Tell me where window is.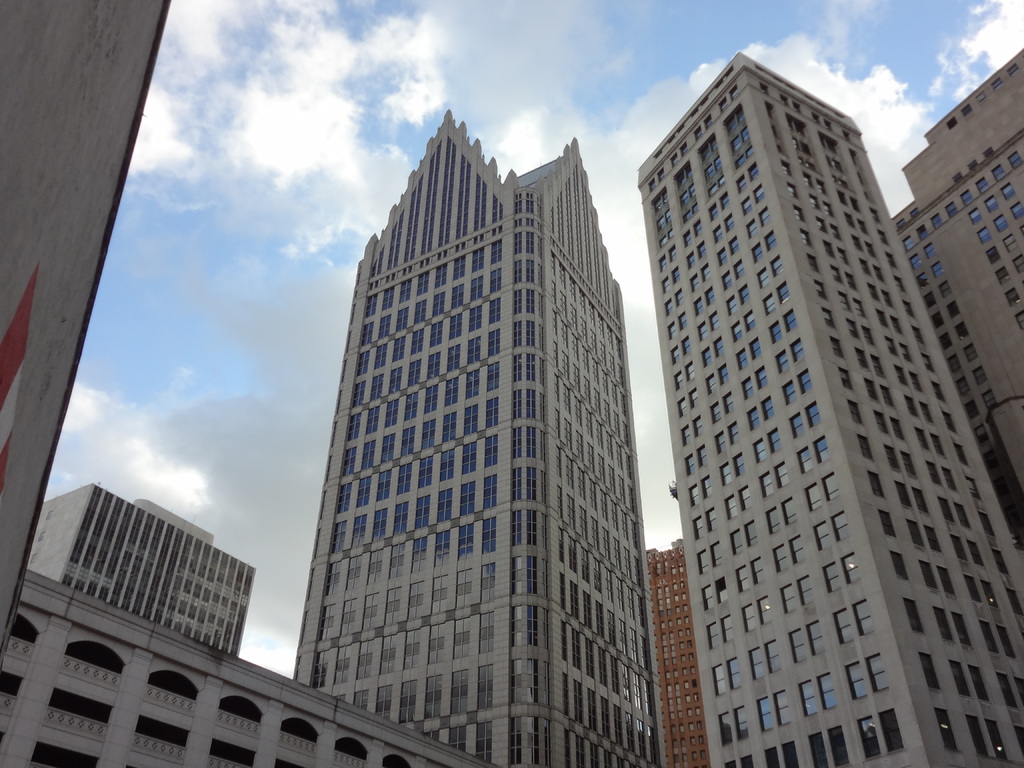
window is at 728:531:746:554.
